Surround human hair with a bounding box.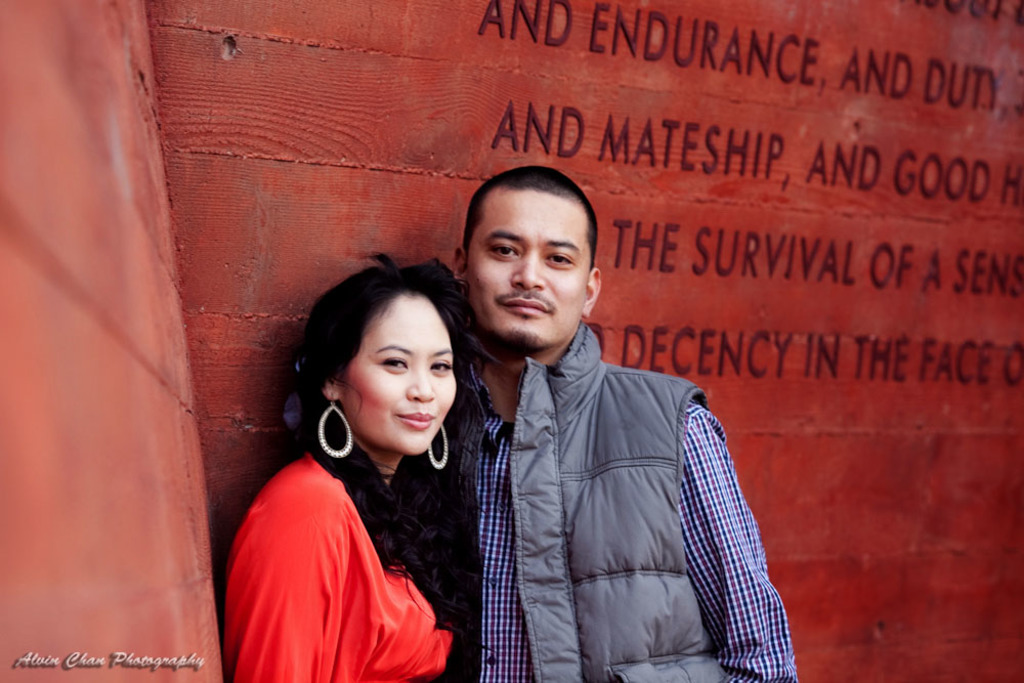
region(461, 167, 598, 271).
